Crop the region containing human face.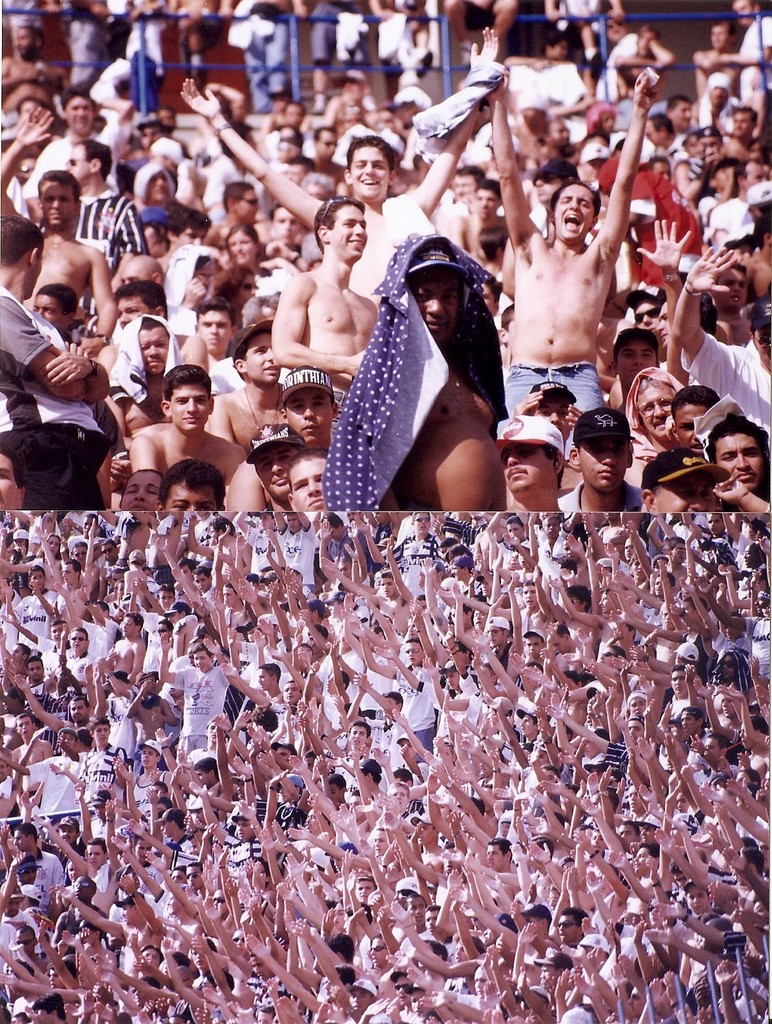
Crop region: select_region(330, 205, 369, 262).
